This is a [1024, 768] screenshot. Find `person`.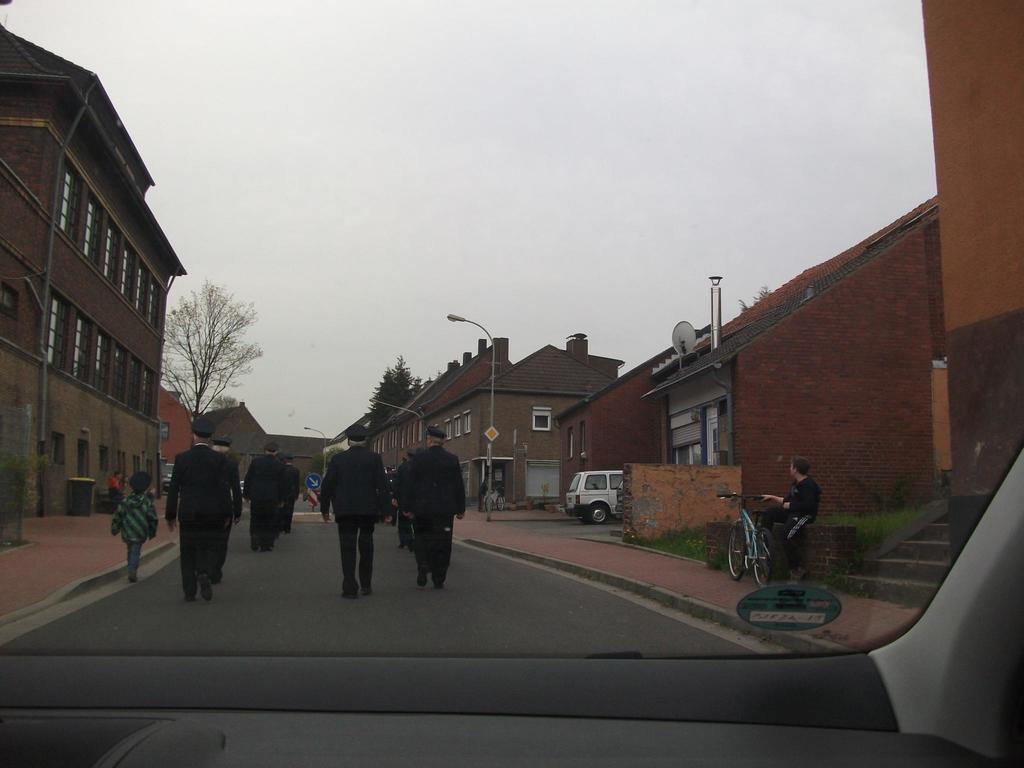
Bounding box: [x1=107, y1=468, x2=161, y2=580].
